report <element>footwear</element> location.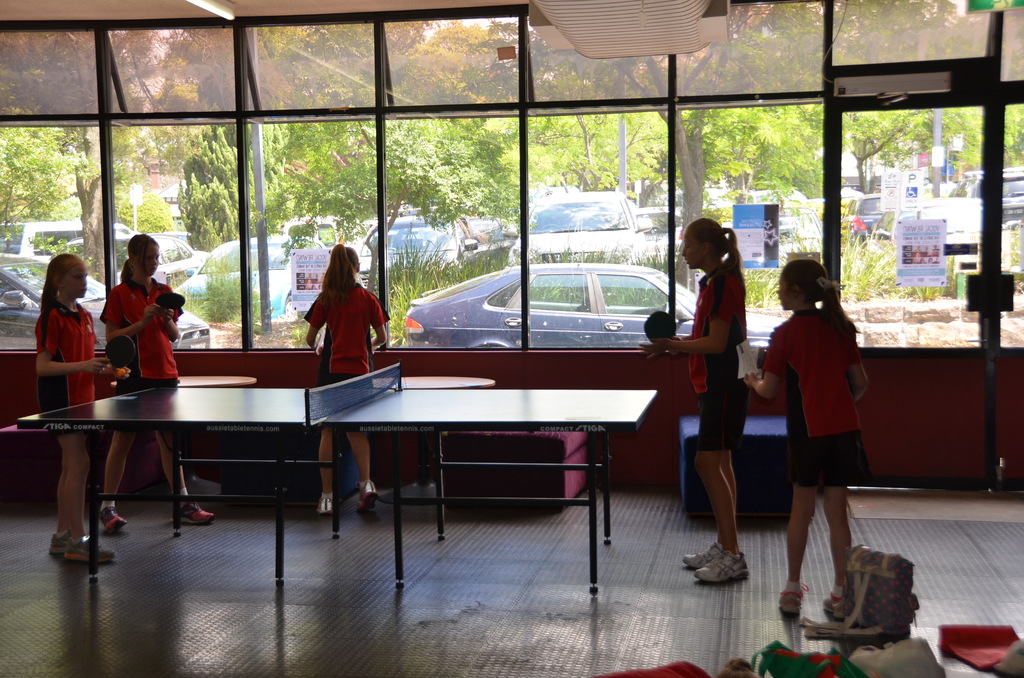
Report: (784, 591, 800, 612).
